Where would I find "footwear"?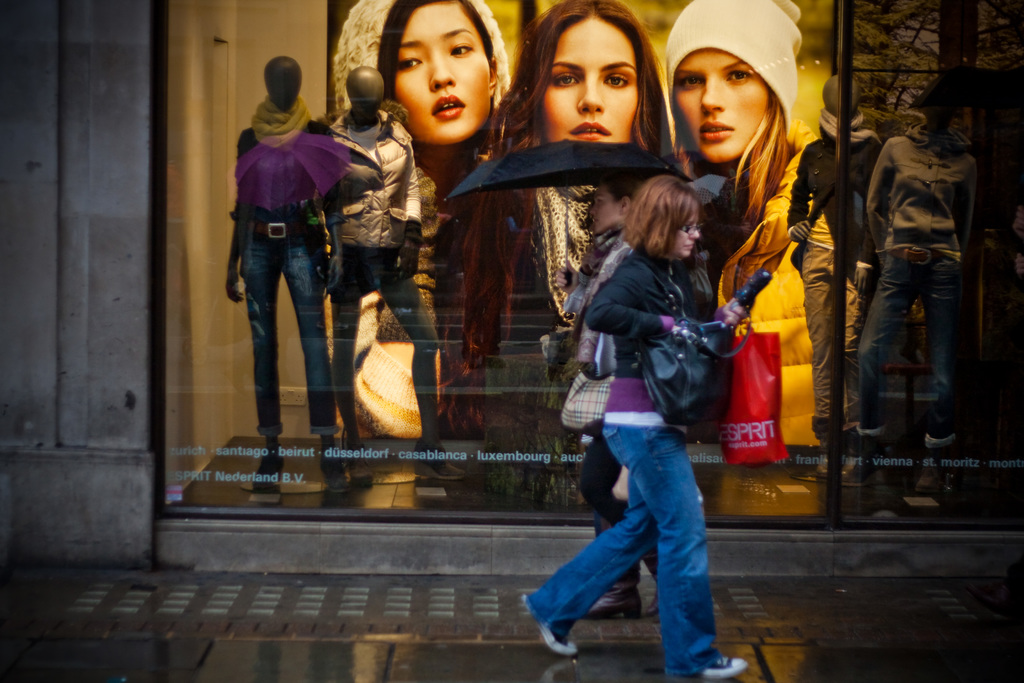
At (319,451,354,488).
